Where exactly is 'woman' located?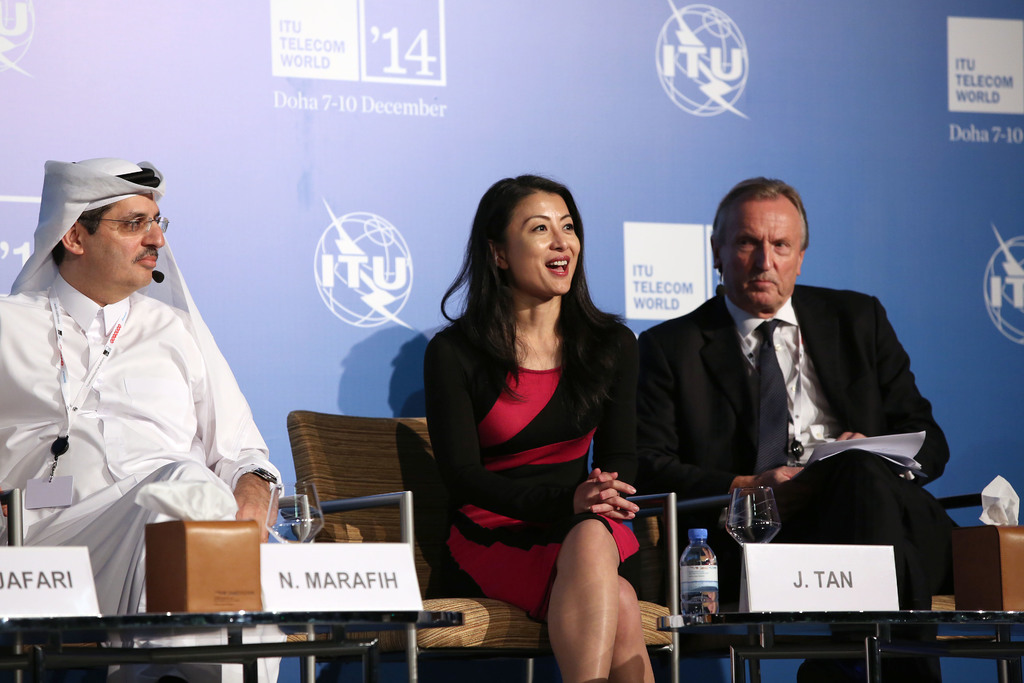
Its bounding box is x1=414 y1=172 x2=660 y2=682.
